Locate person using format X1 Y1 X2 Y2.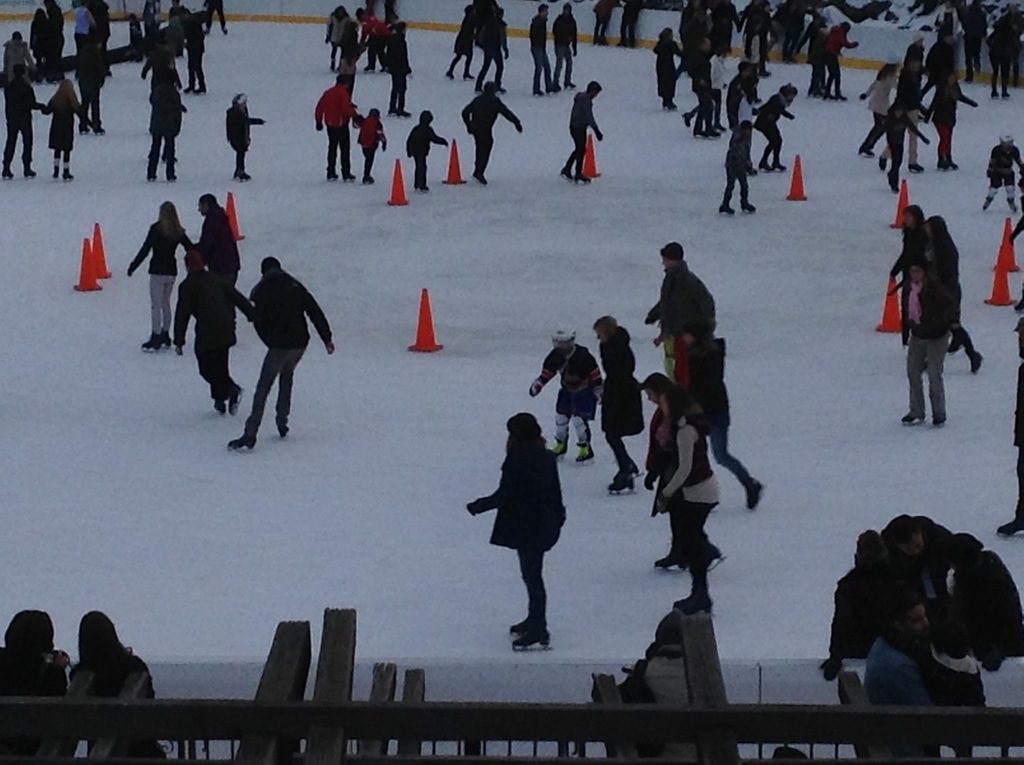
196 197 252 321.
